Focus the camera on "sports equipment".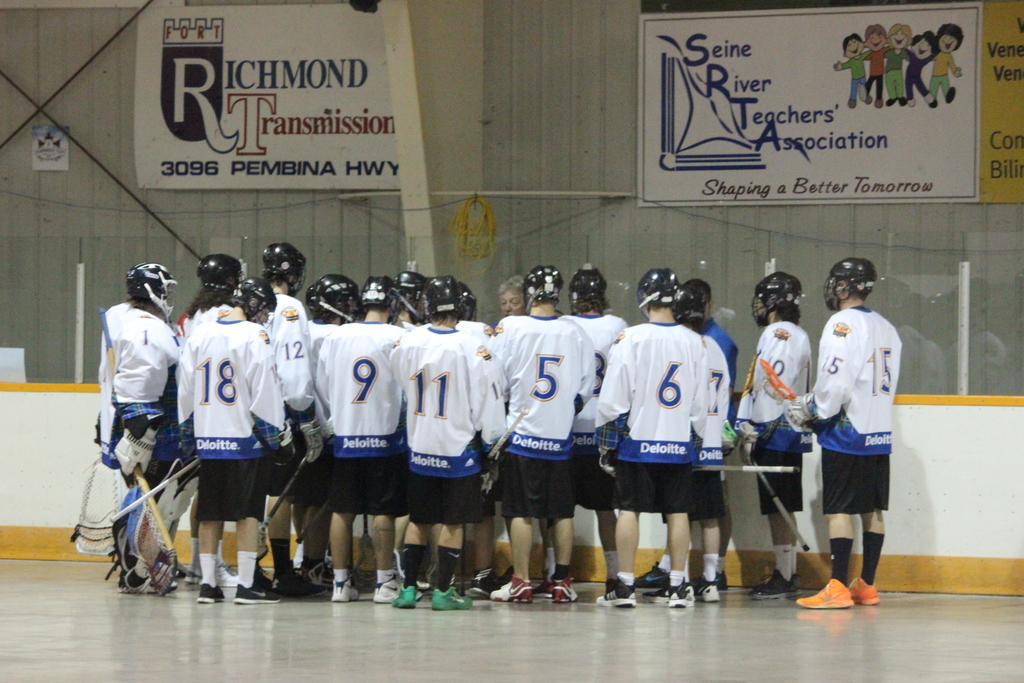
Focus region: pyautogui.locateOnScreen(126, 261, 181, 320).
